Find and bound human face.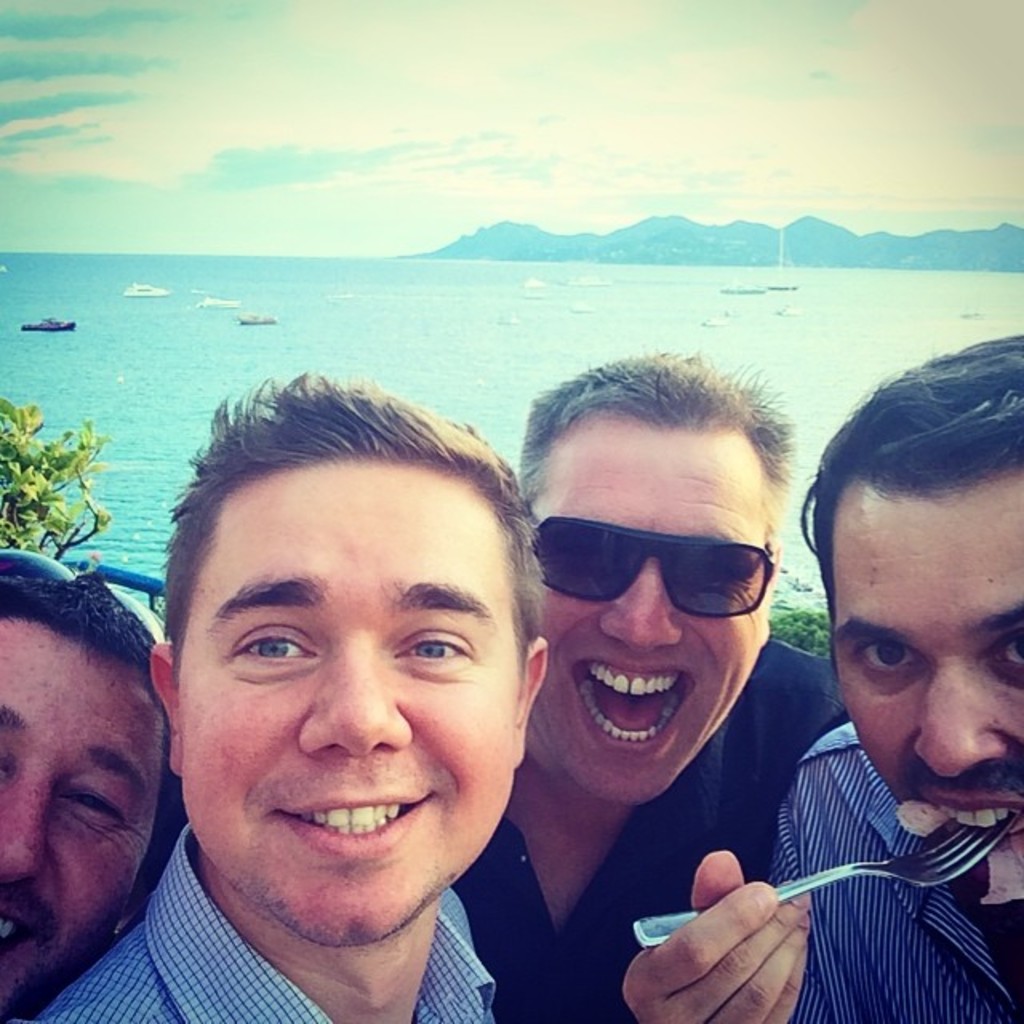
Bound: {"x1": 170, "y1": 462, "x2": 512, "y2": 947}.
